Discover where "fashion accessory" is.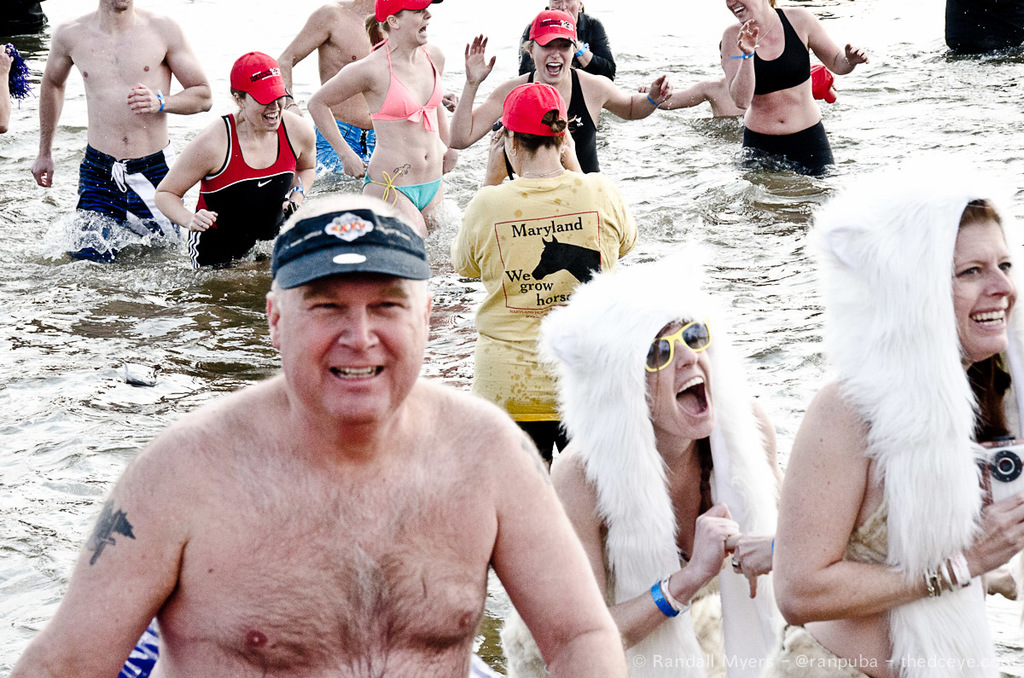
Discovered at locate(647, 581, 678, 619).
